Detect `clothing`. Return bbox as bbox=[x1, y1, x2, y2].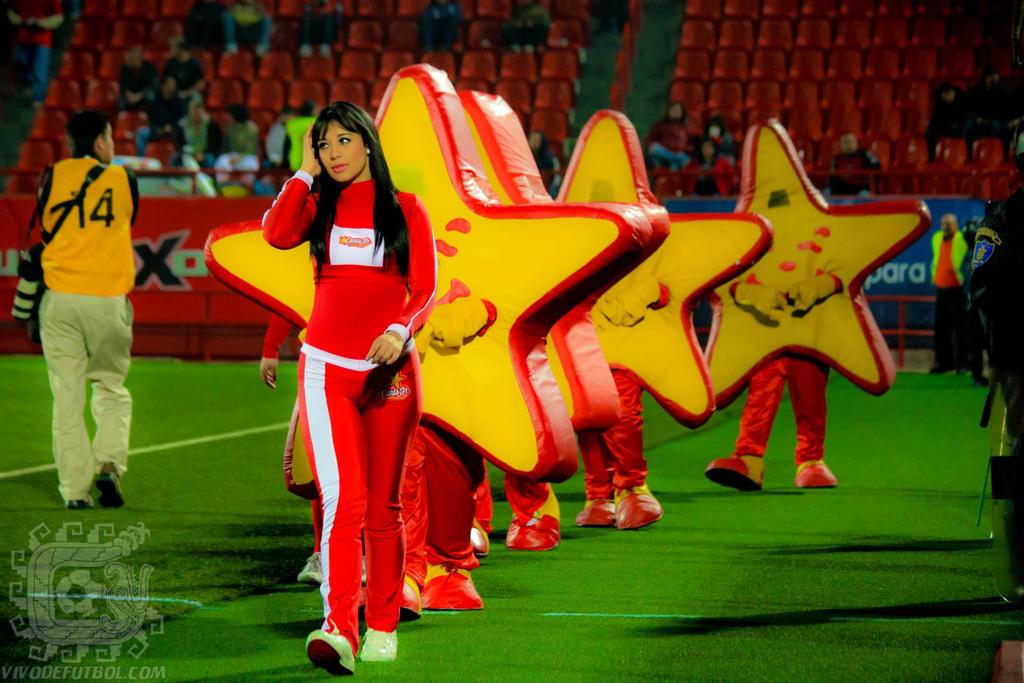
bbox=[787, 269, 846, 314].
